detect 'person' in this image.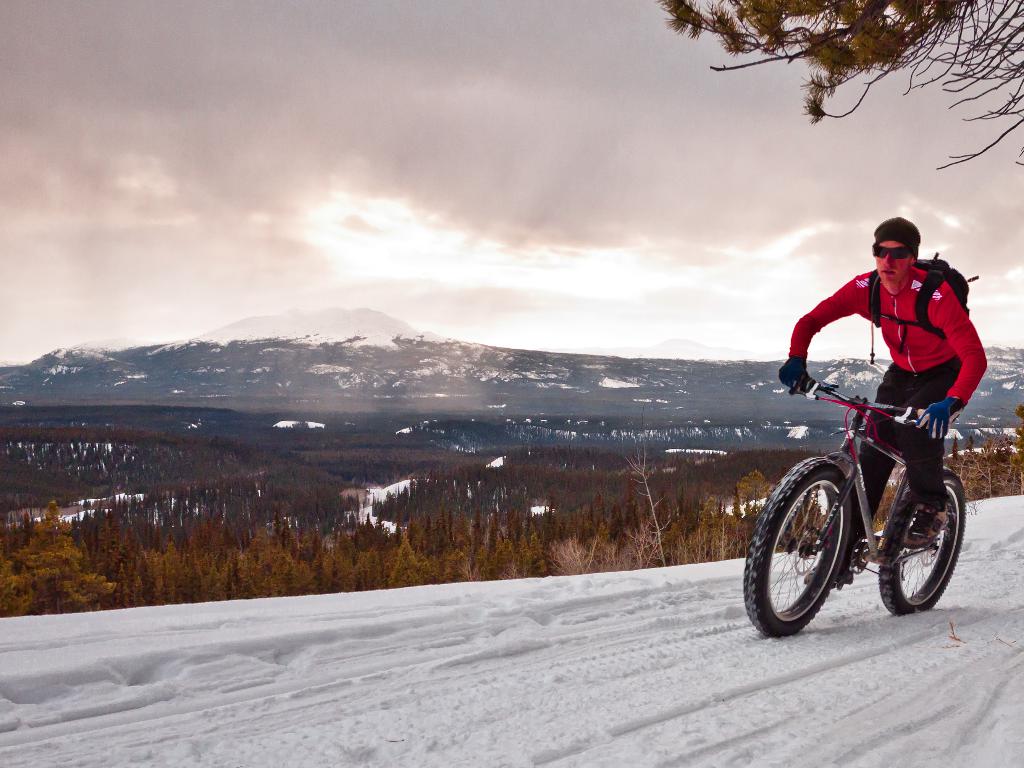
Detection: 772, 241, 986, 606.
